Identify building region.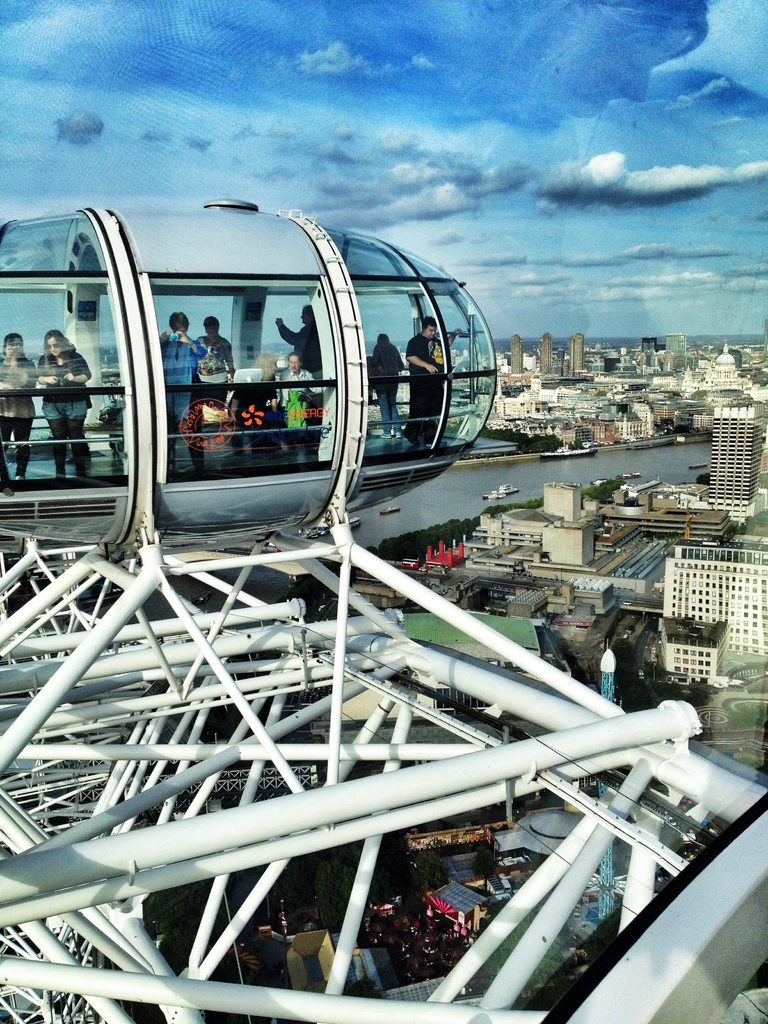
Region: 705 417 763 520.
